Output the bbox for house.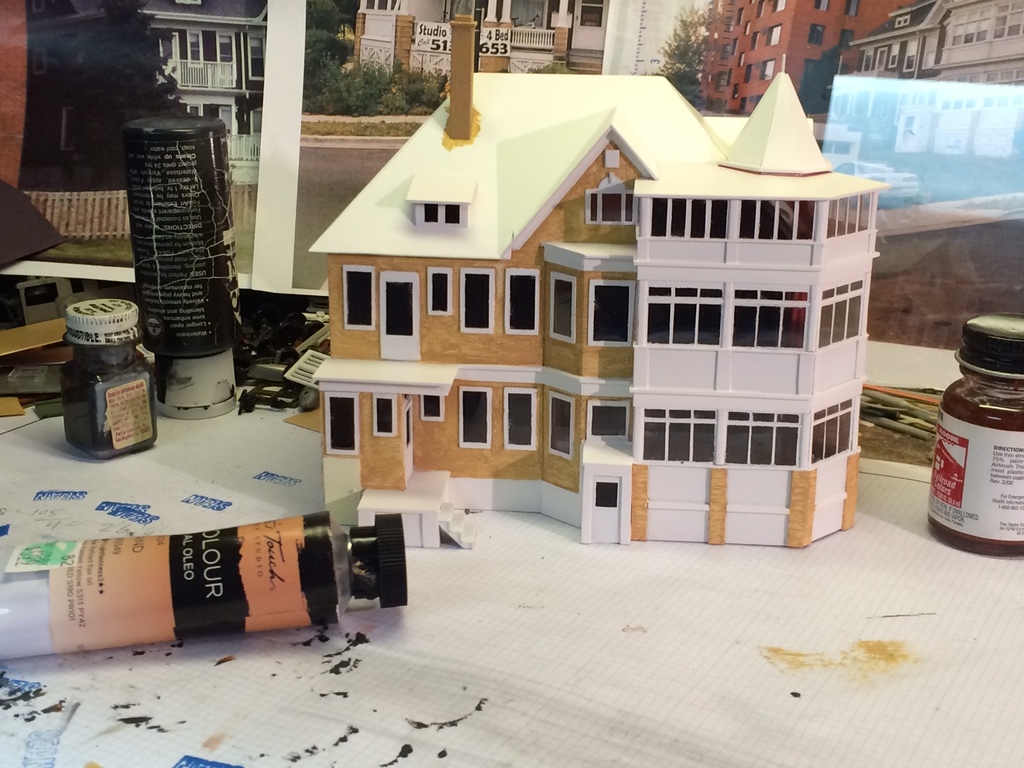
<region>309, 36, 778, 544</region>.
